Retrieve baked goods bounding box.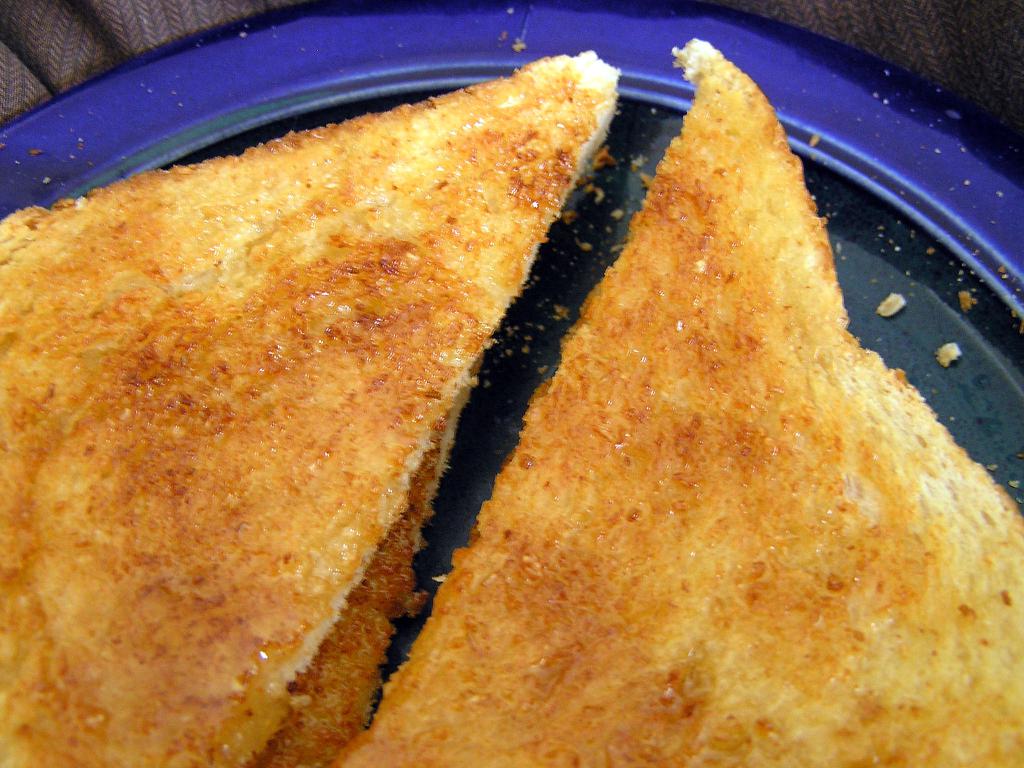
Bounding box: pyautogui.locateOnScreen(334, 35, 1023, 767).
